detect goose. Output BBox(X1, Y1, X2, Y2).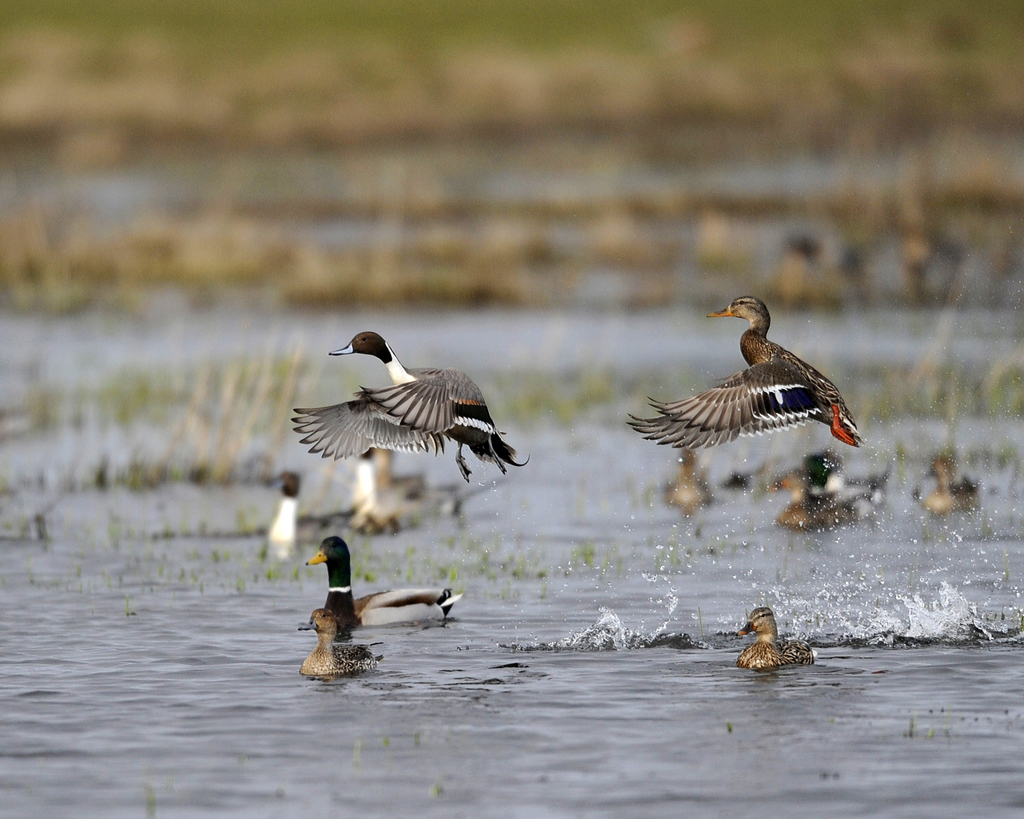
BBox(738, 609, 818, 678).
